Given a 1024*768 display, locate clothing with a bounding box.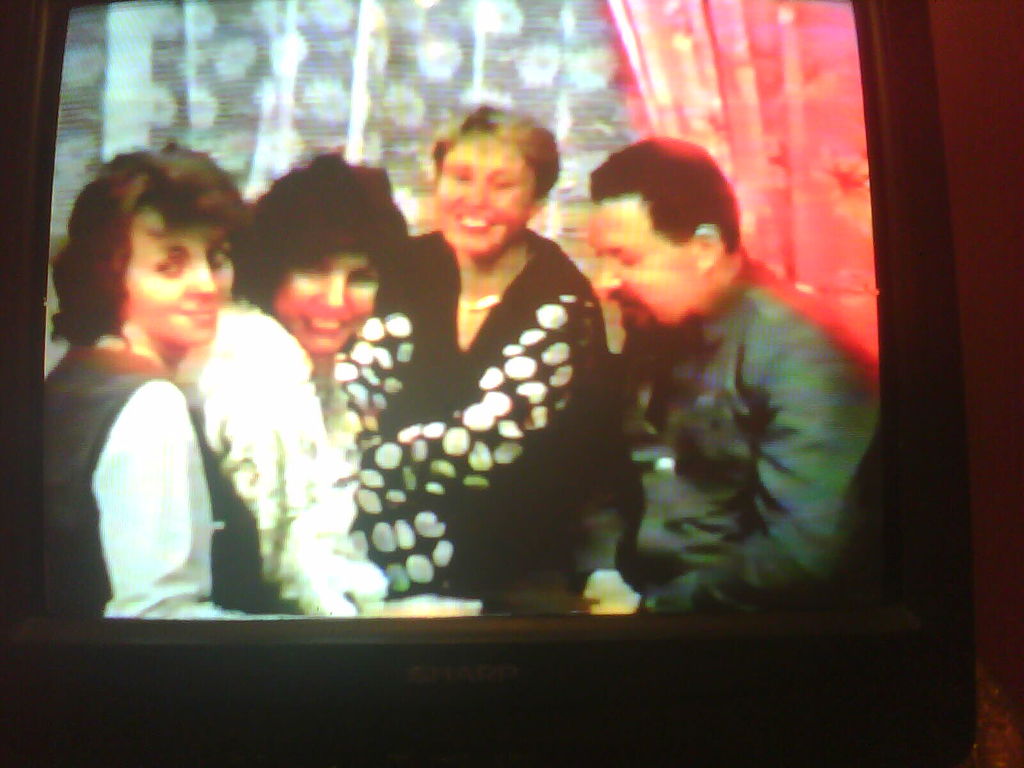
Located: <region>339, 233, 642, 628</region>.
